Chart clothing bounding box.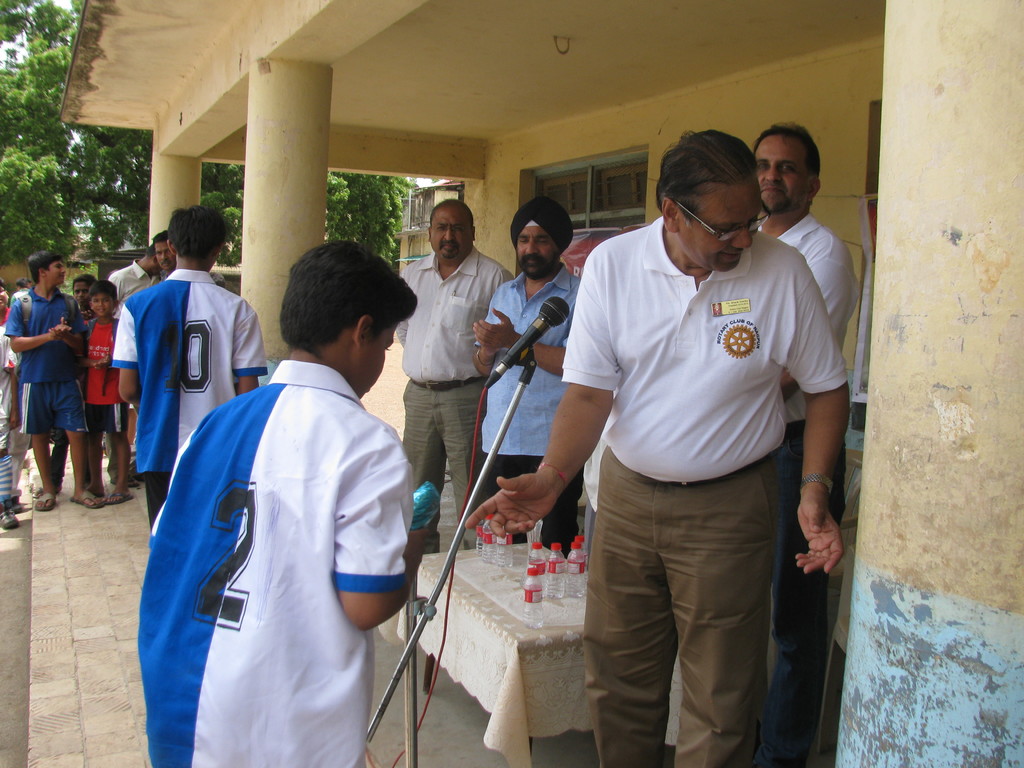
Charted: <region>132, 315, 421, 760</region>.
